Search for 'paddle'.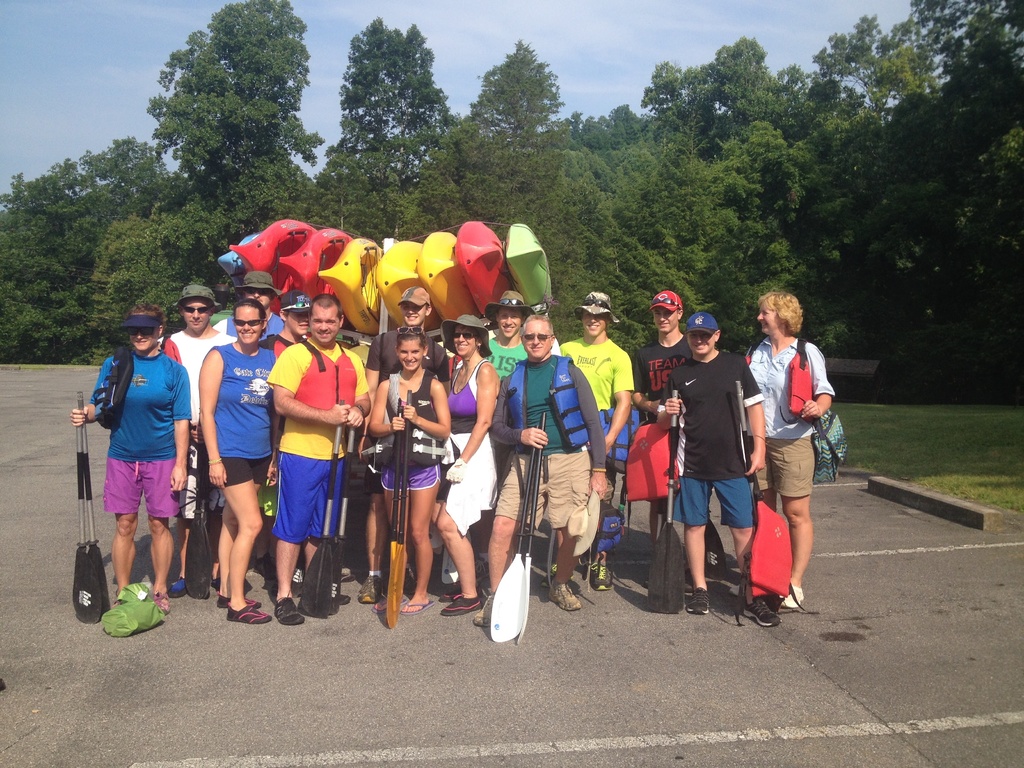
Found at 390, 396, 399, 561.
